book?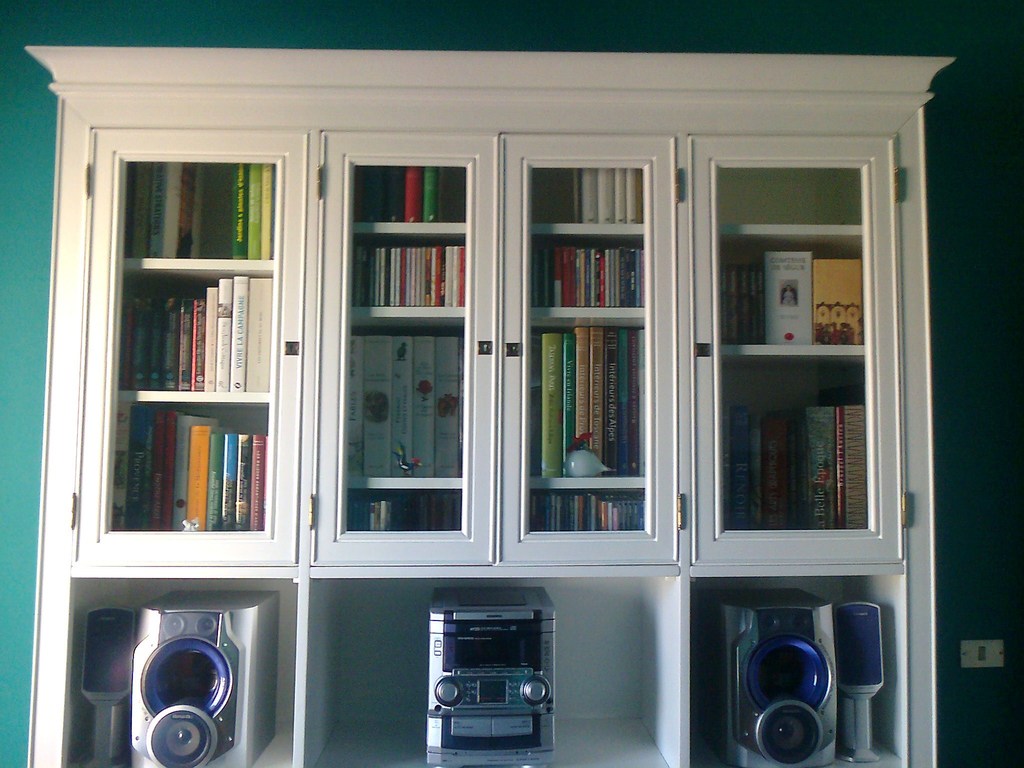
435 337 458 478
